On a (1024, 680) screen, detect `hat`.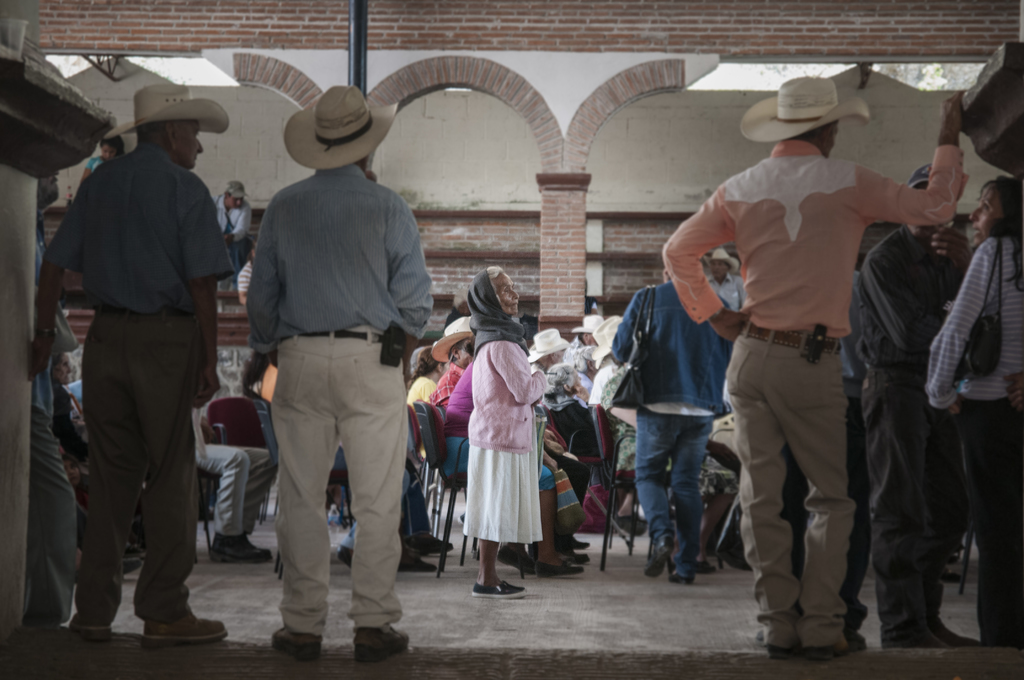
740 72 875 143.
